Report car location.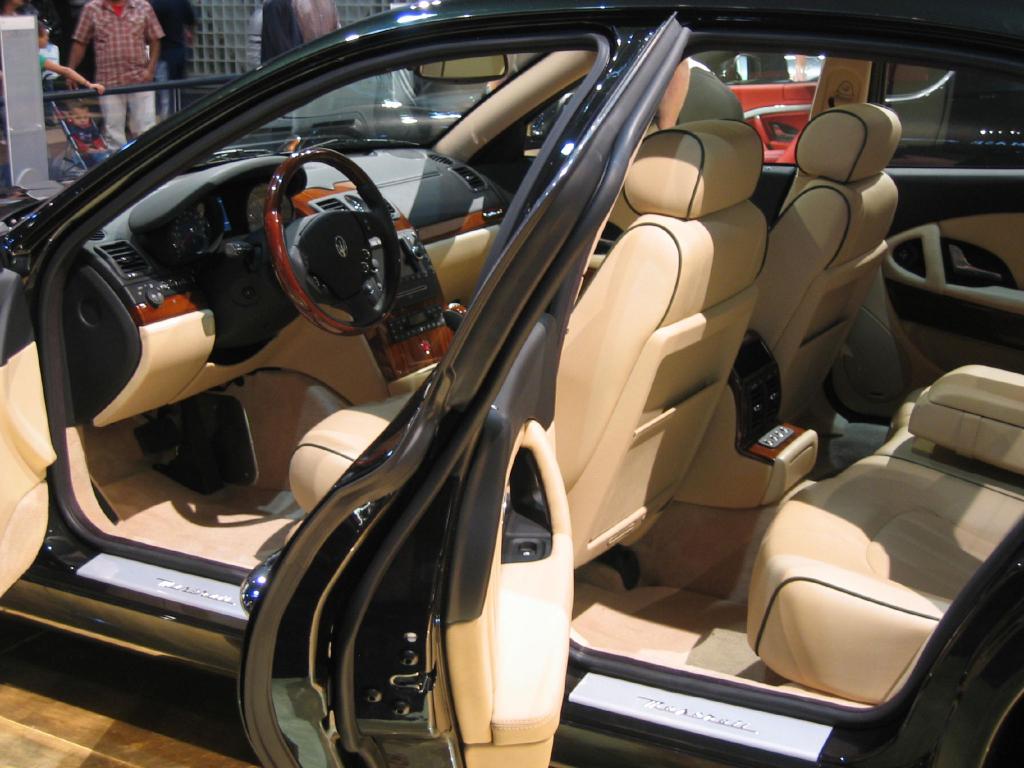
Report: [0, 3, 1021, 767].
